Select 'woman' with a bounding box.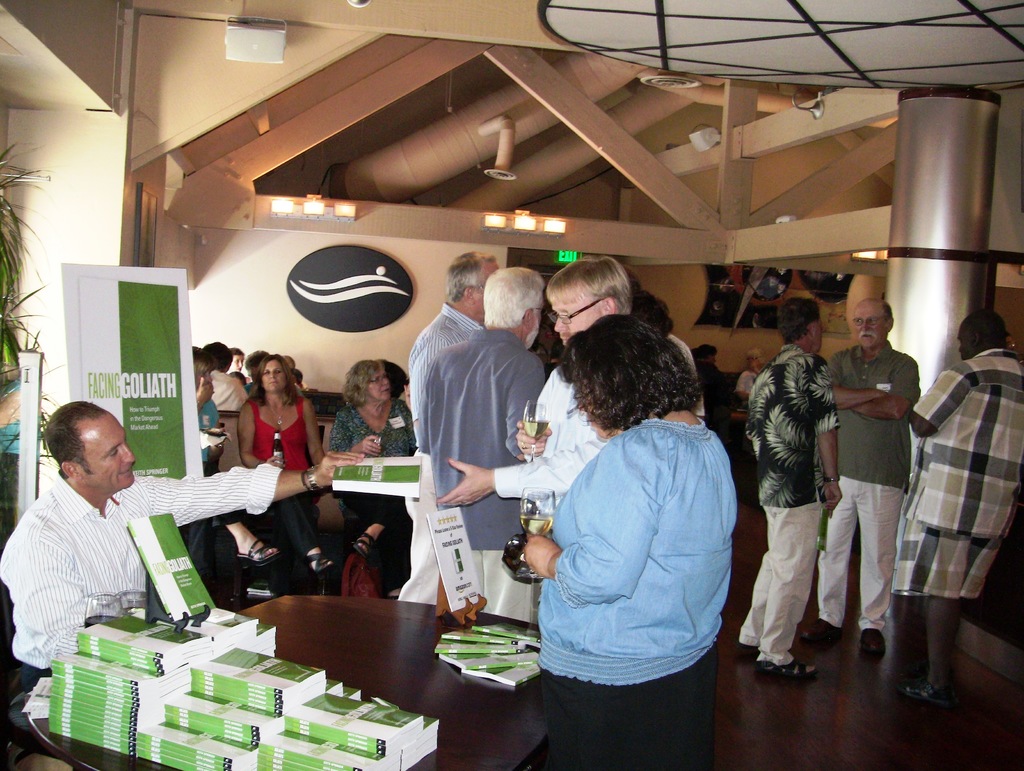
{"x1": 234, "y1": 352, "x2": 330, "y2": 572}.
